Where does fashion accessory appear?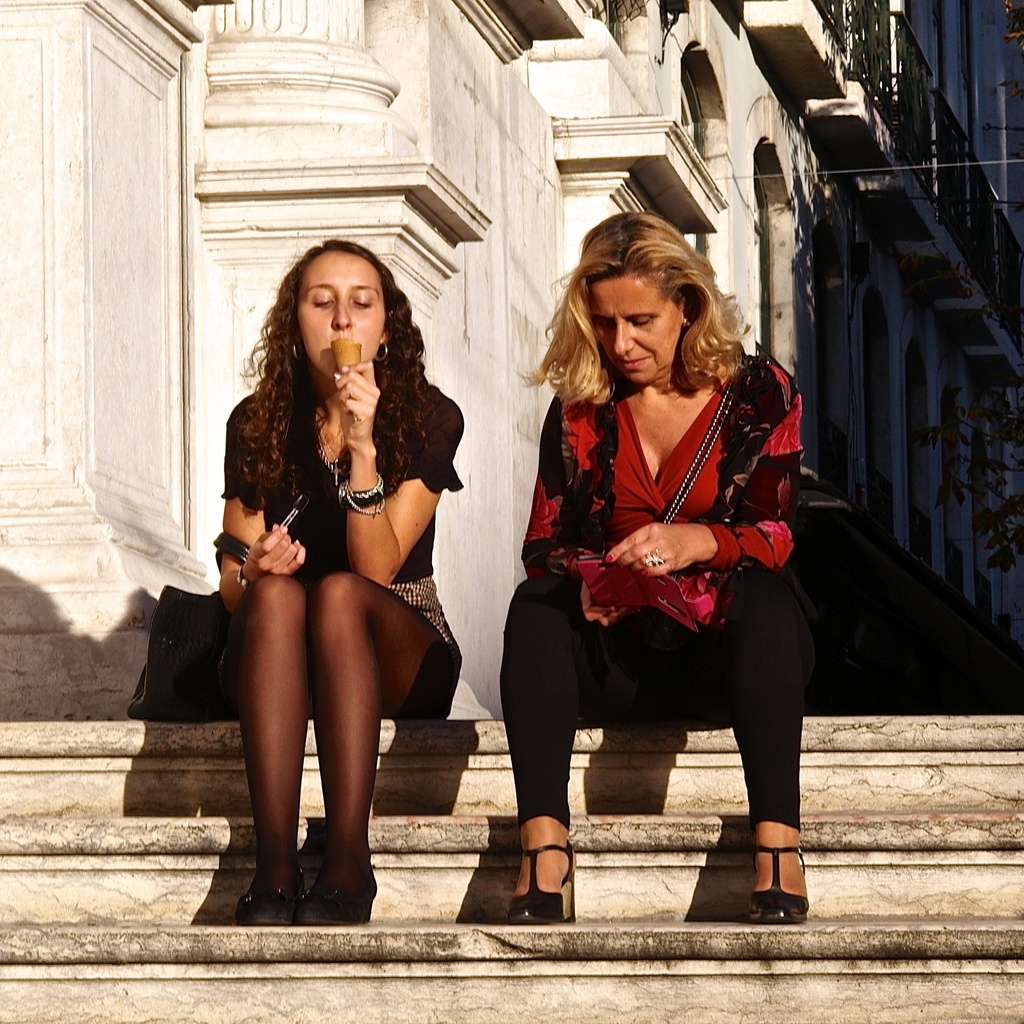
Appears at <box>744,850,809,923</box>.
